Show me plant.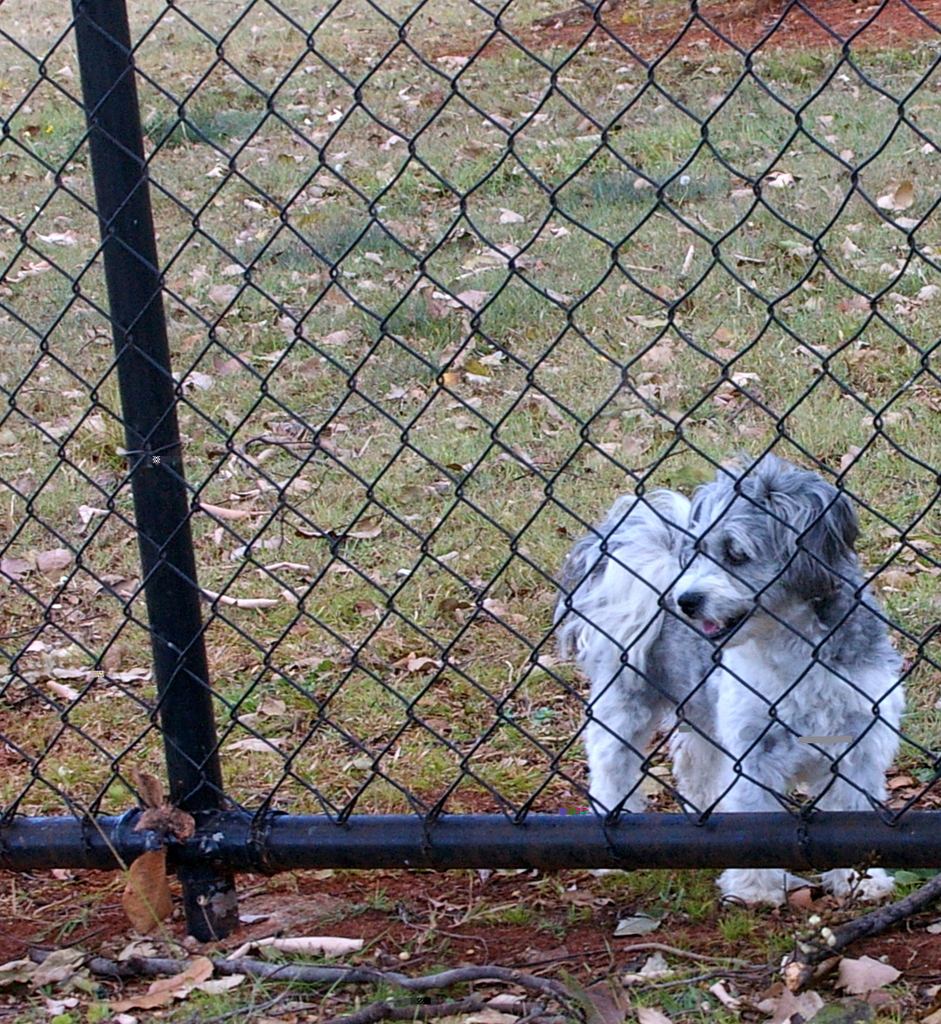
plant is here: l=0, t=0, r=940, b=1022.
